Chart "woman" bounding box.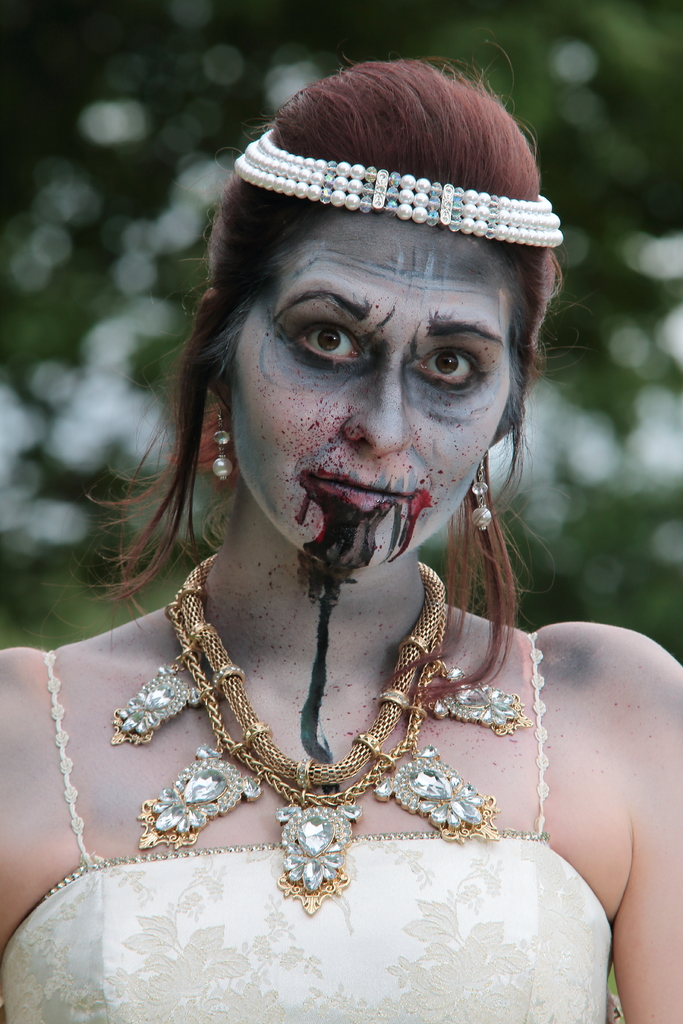
Charted: region(50, 52, 606, 1023).
